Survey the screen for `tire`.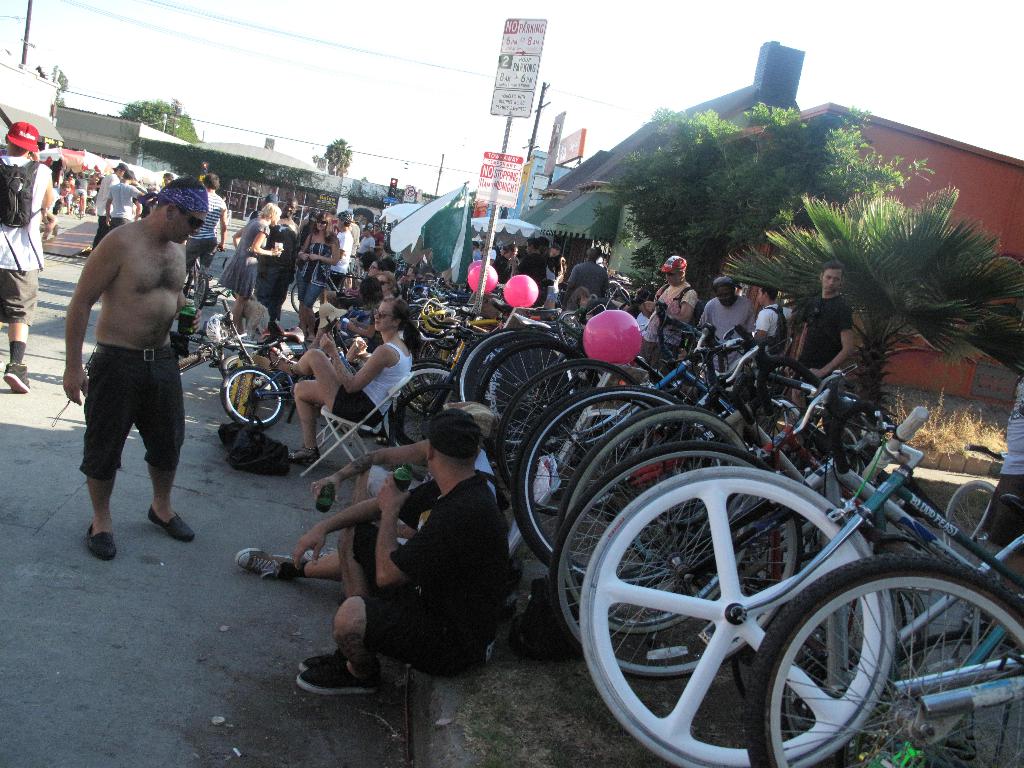
Survey found: 72:199:84:219.
